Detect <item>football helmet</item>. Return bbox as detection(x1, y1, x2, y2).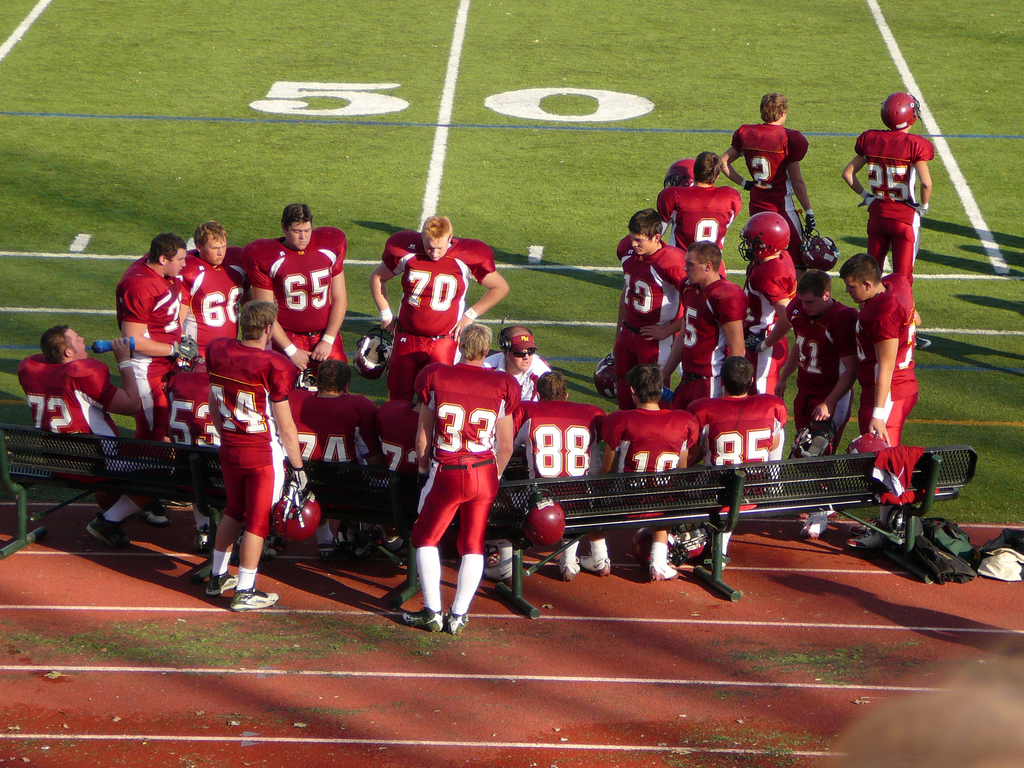
detection(353, 326, 400, 383).
